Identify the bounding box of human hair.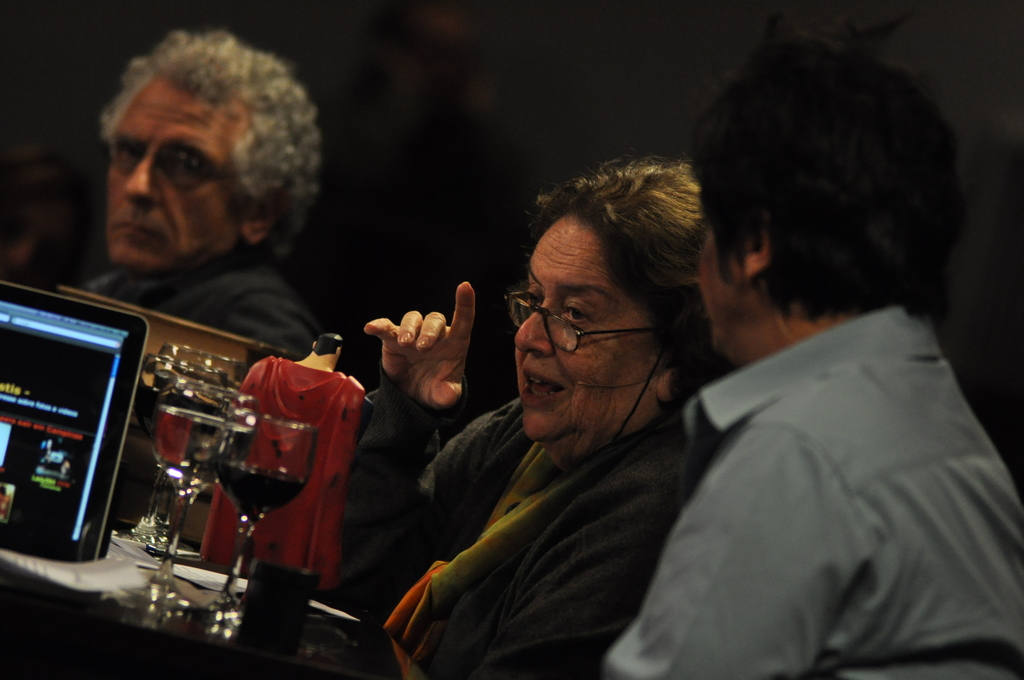
left=700, top=33, right=976, bottom=359.
